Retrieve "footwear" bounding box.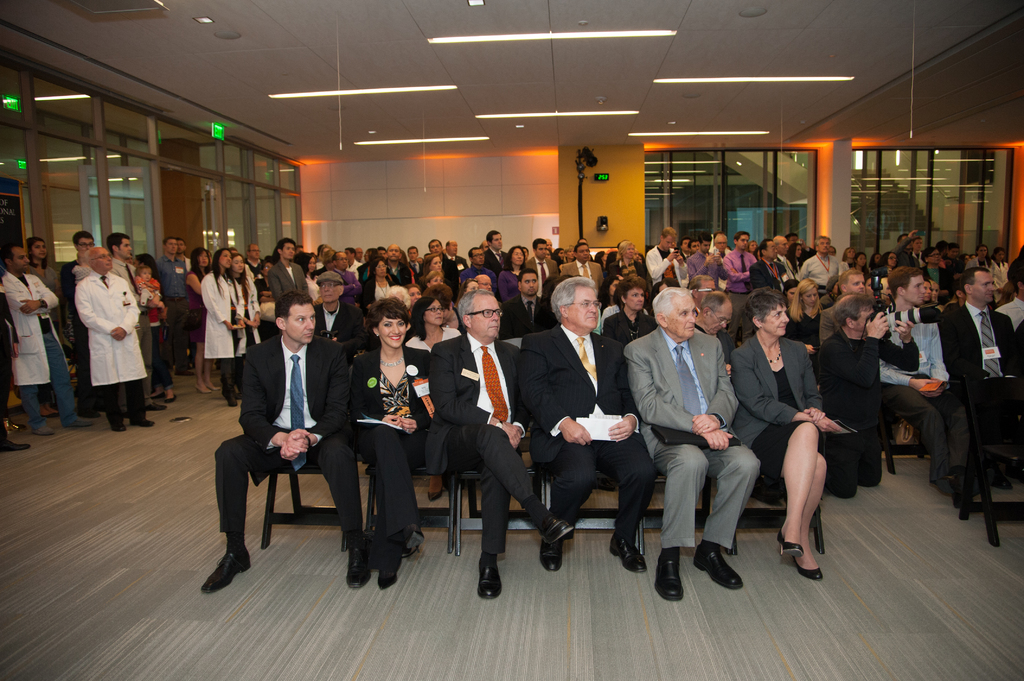
Bounding box: BBox(793, 558, 823, 579).
